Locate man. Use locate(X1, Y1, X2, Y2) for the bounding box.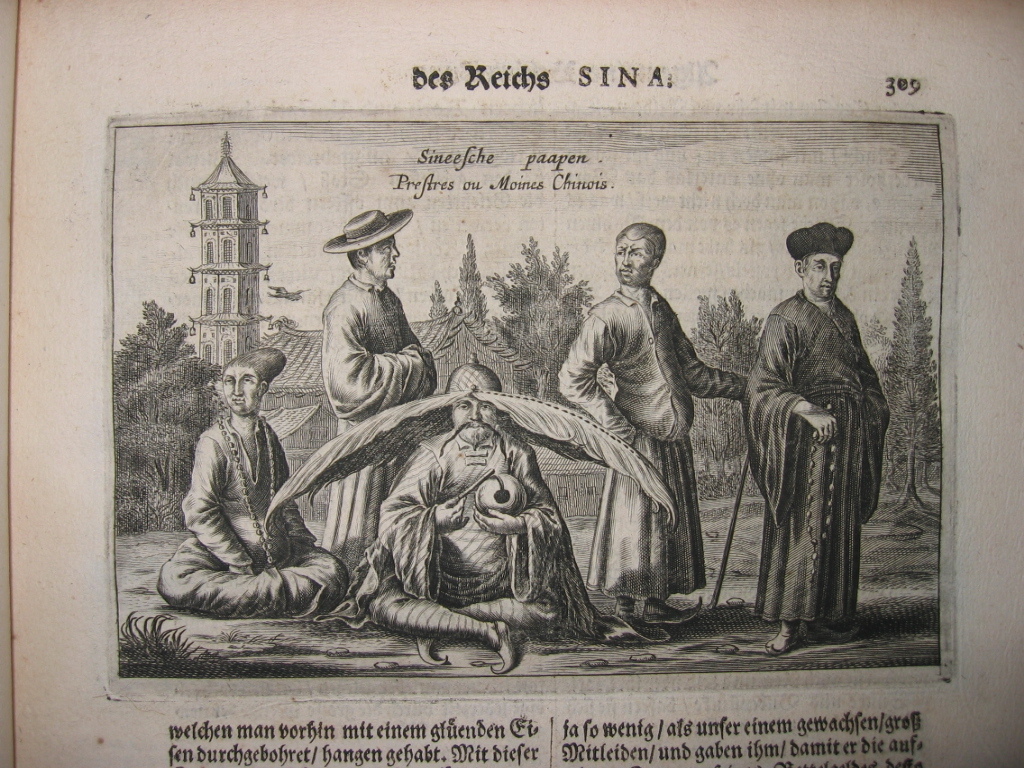
locate(740, 224, 896, 659).
